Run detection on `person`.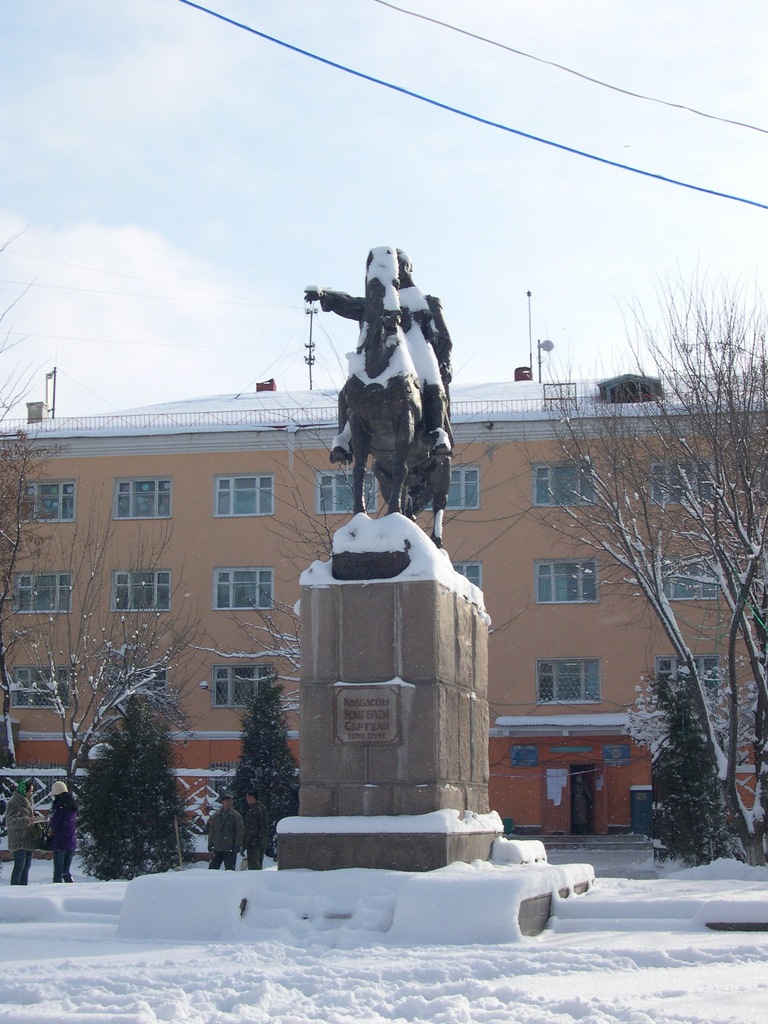
Result: bbox=(1, 785, 45, 888).
